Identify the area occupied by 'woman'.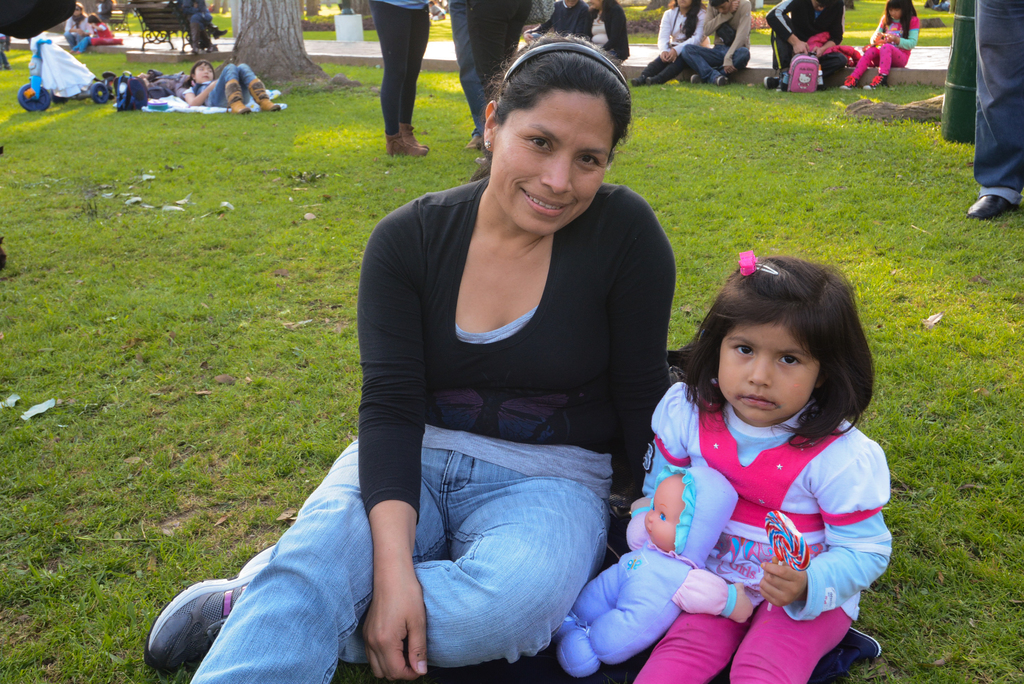
Area: 66:0:93:47.
